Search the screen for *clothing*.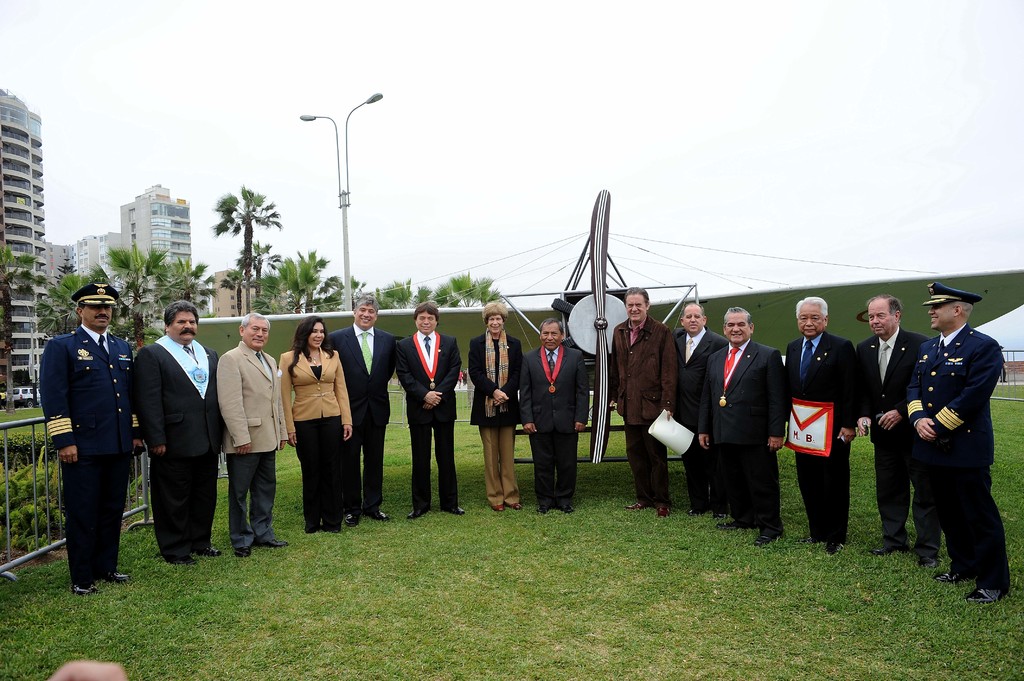
Found at 538, 437, 569, 504.
